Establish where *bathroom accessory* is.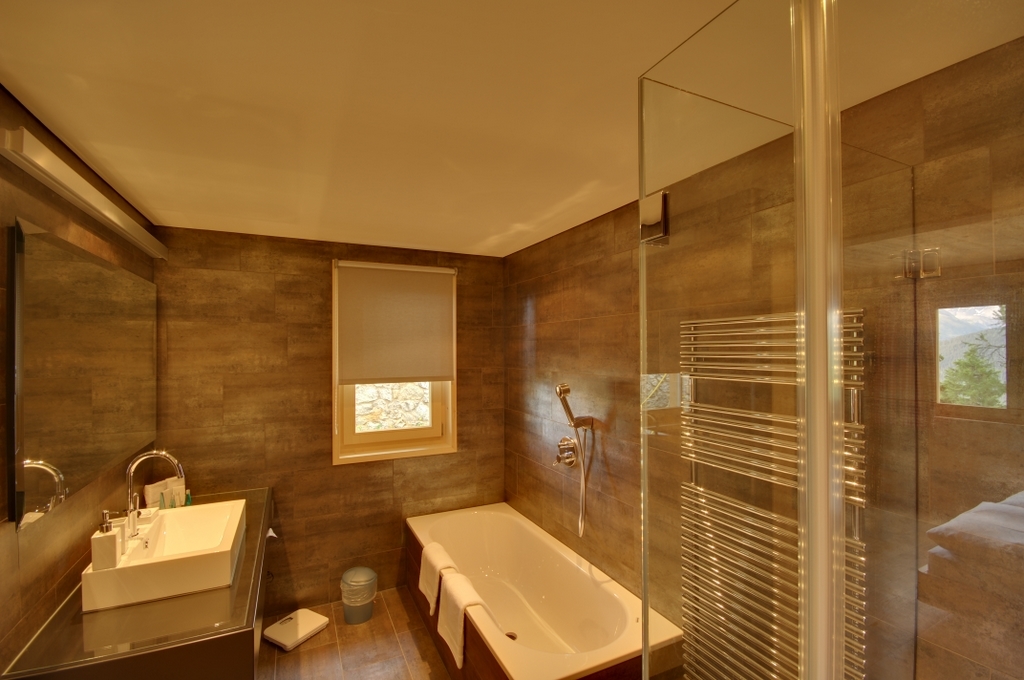
Established at 550, 366, 639, 552.
